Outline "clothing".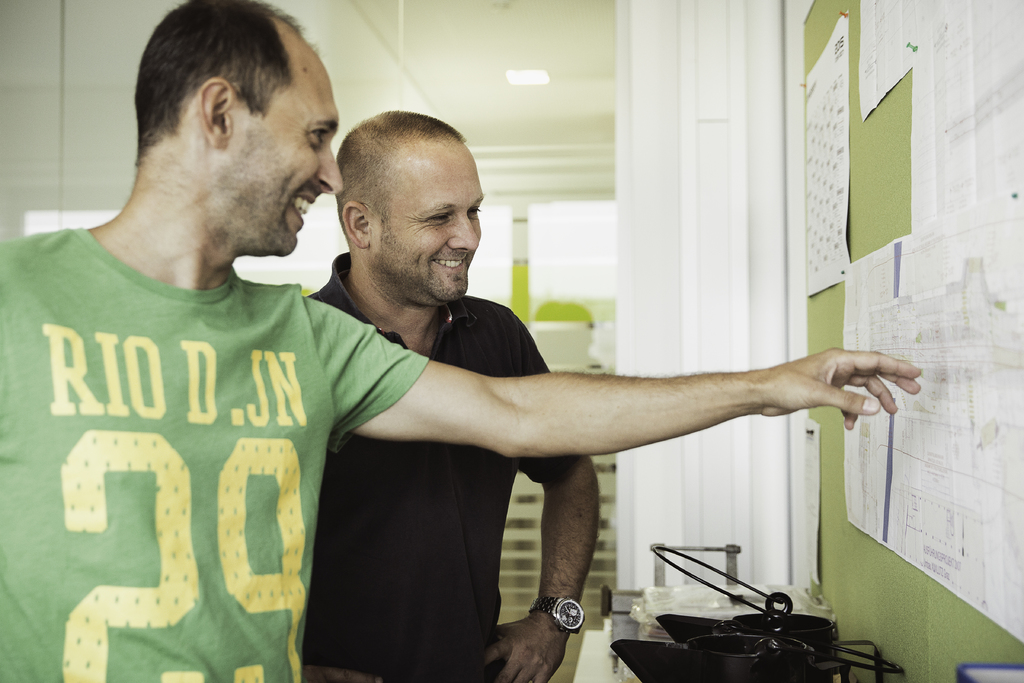
Outline: x1=300 y1=247 x2=543 y2=682.
